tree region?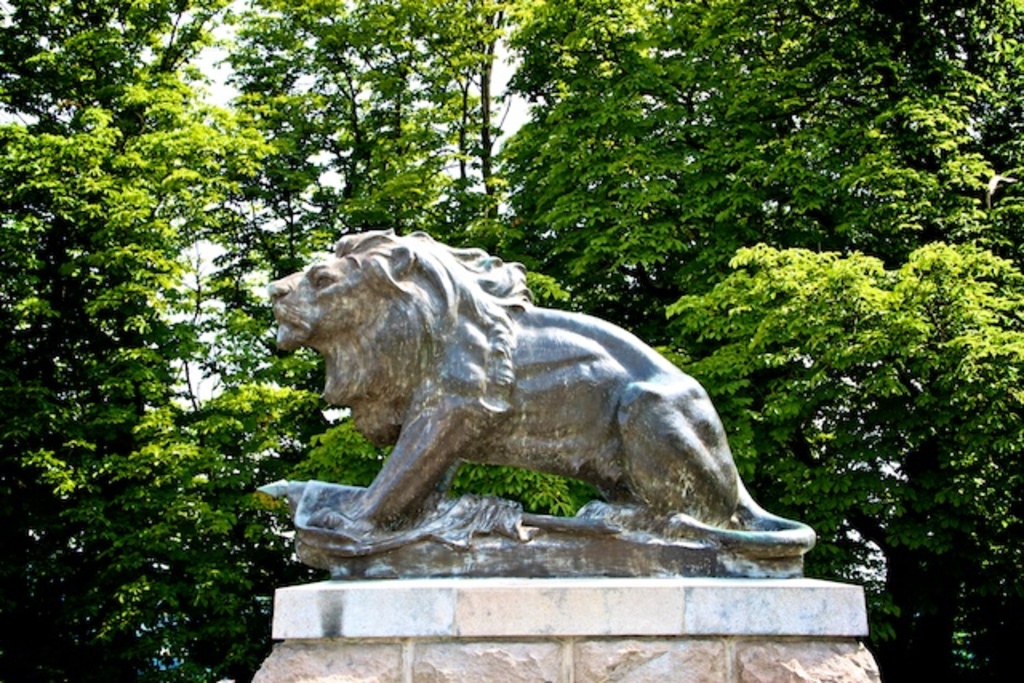
733 0 1022 681
